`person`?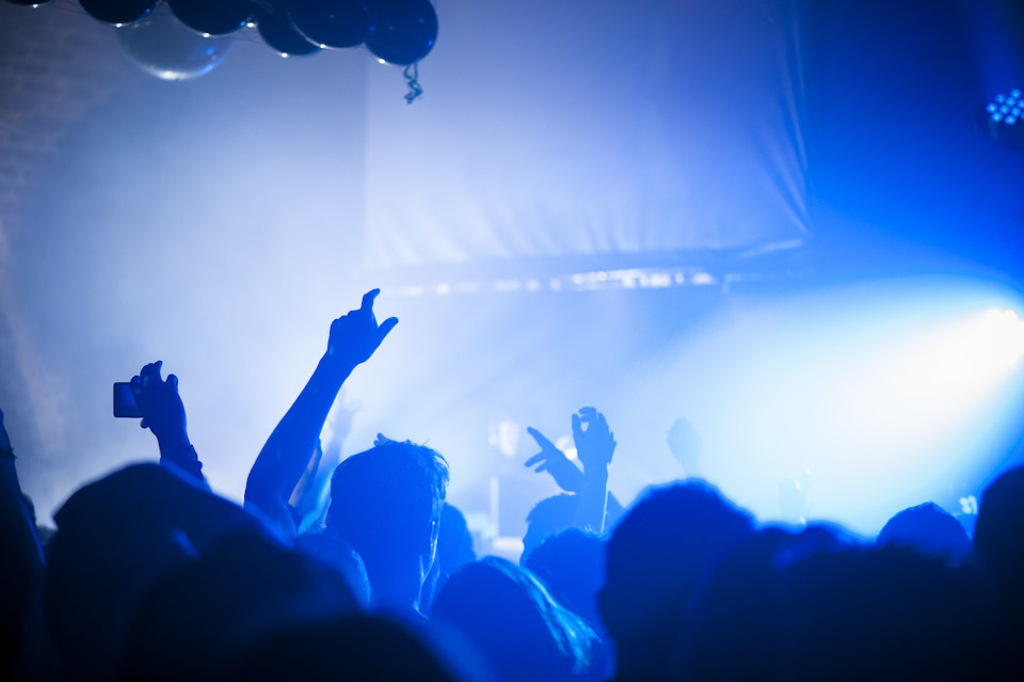
<box>569,475,722,660</box>
